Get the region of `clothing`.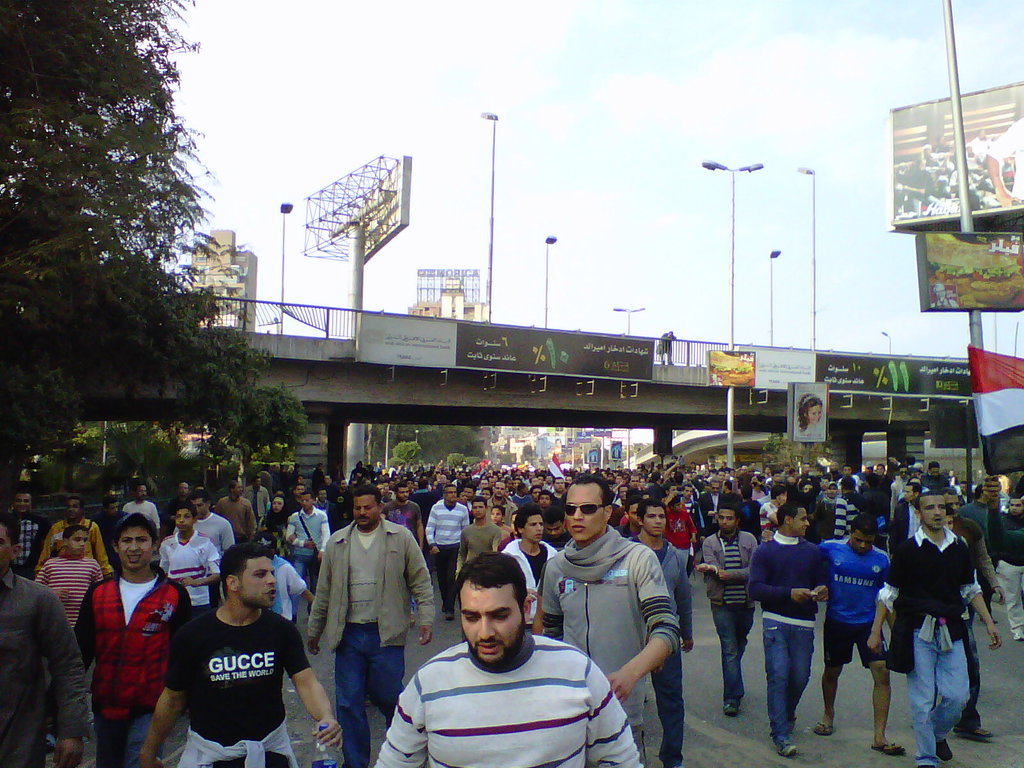
<region>310, 516, 428, 767</region>.
